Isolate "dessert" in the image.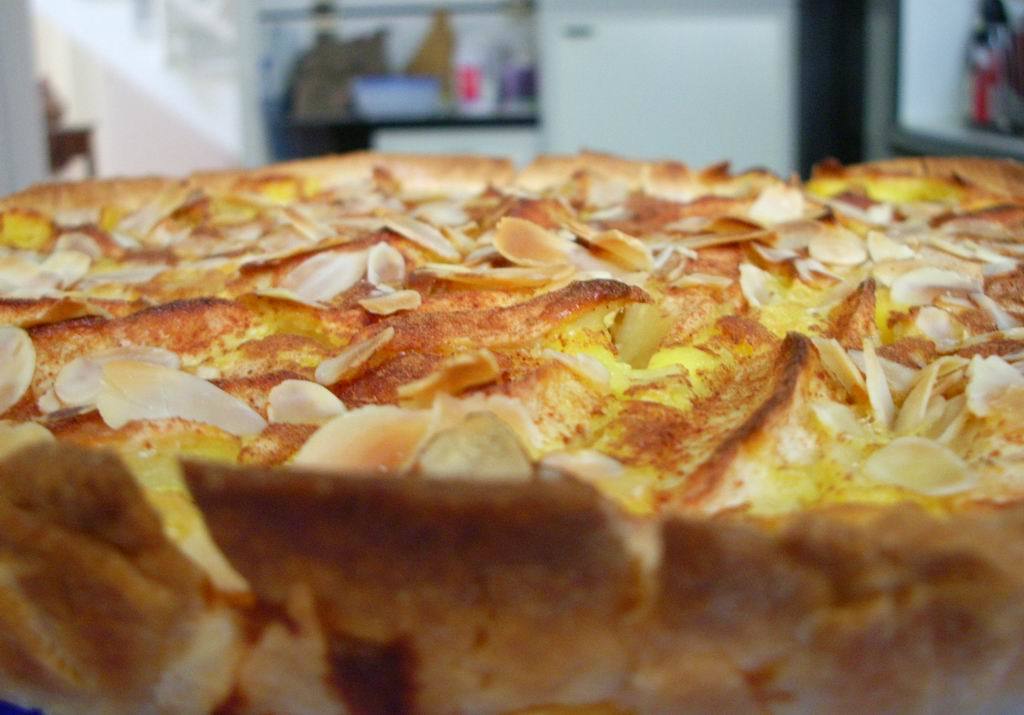
Isolated region: detection(0, 151, 1023, 714).
